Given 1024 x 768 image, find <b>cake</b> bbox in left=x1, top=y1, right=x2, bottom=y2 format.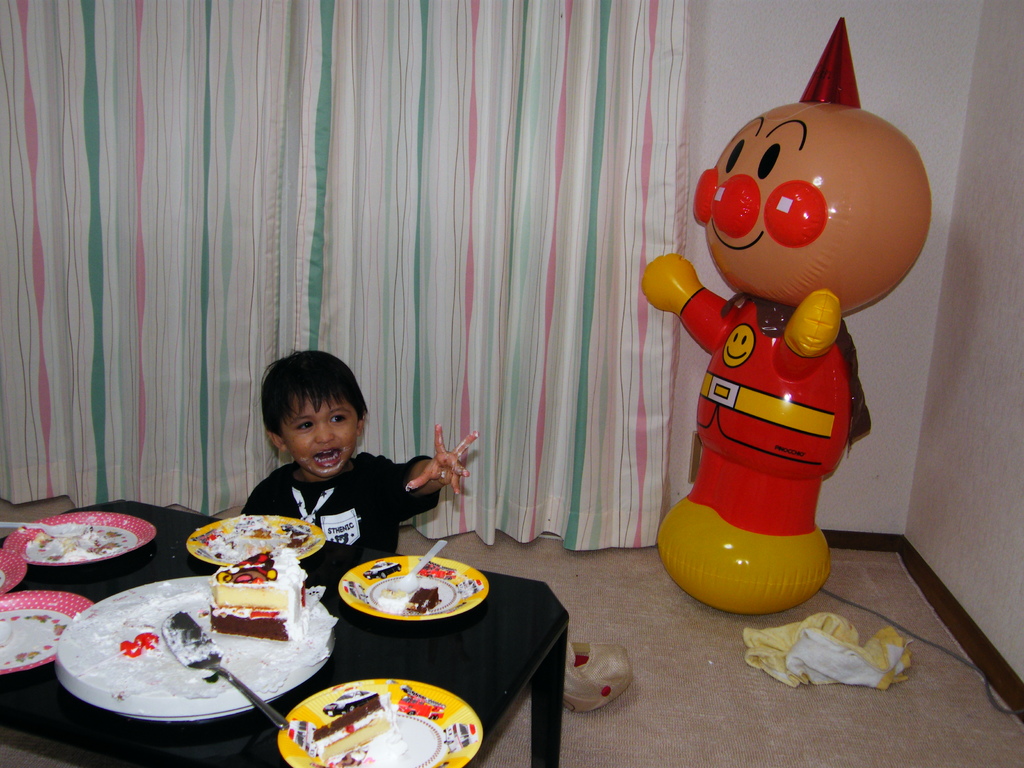
left=408, top=563, right=451, bottom=611.
